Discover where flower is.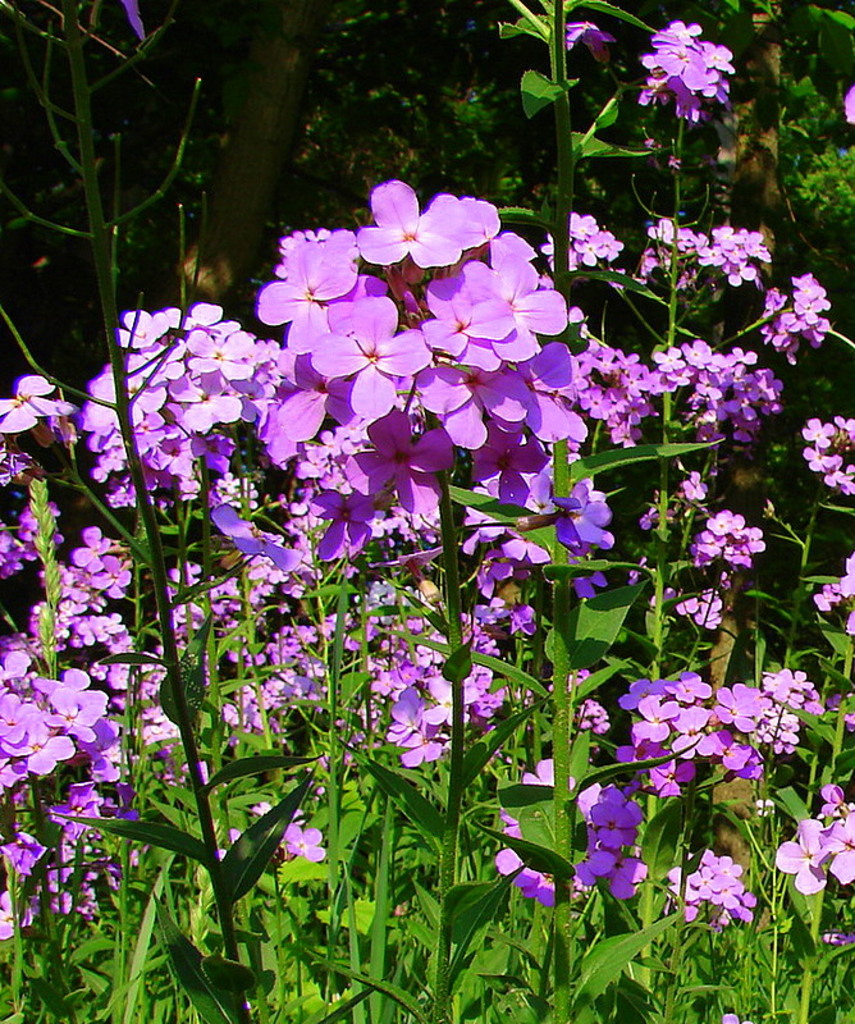
Discovered at (845, 86, 854, 123).
